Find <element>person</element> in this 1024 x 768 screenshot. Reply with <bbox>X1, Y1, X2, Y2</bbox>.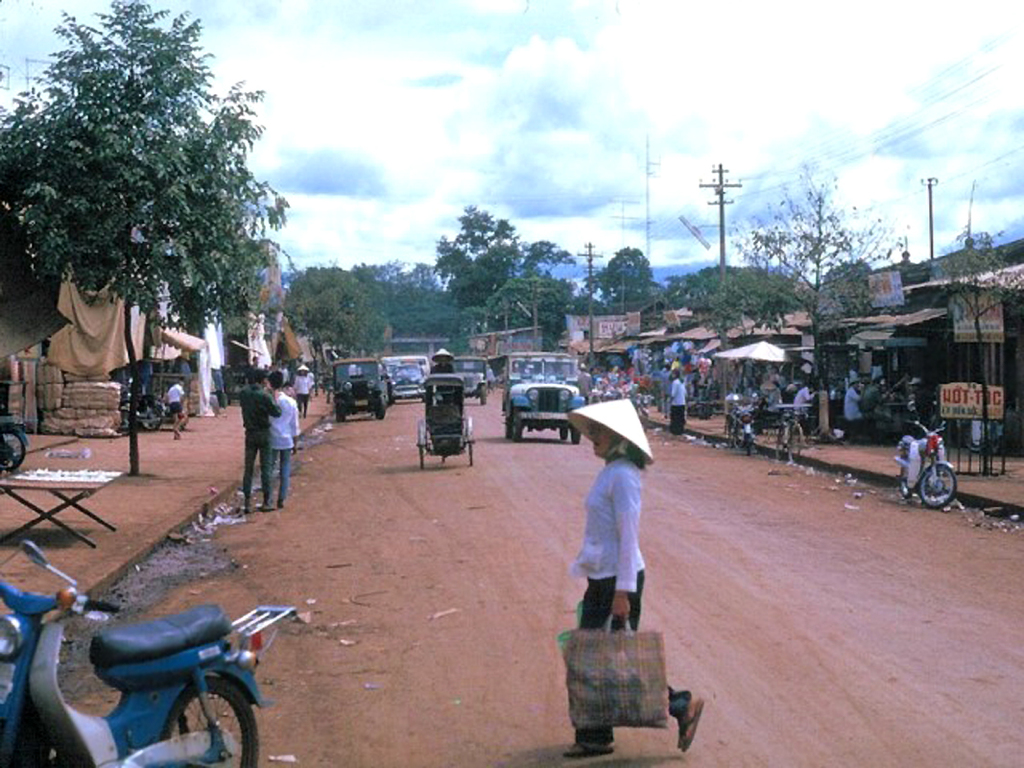
<bbox>164, 382, 184, 433</bbox>.
